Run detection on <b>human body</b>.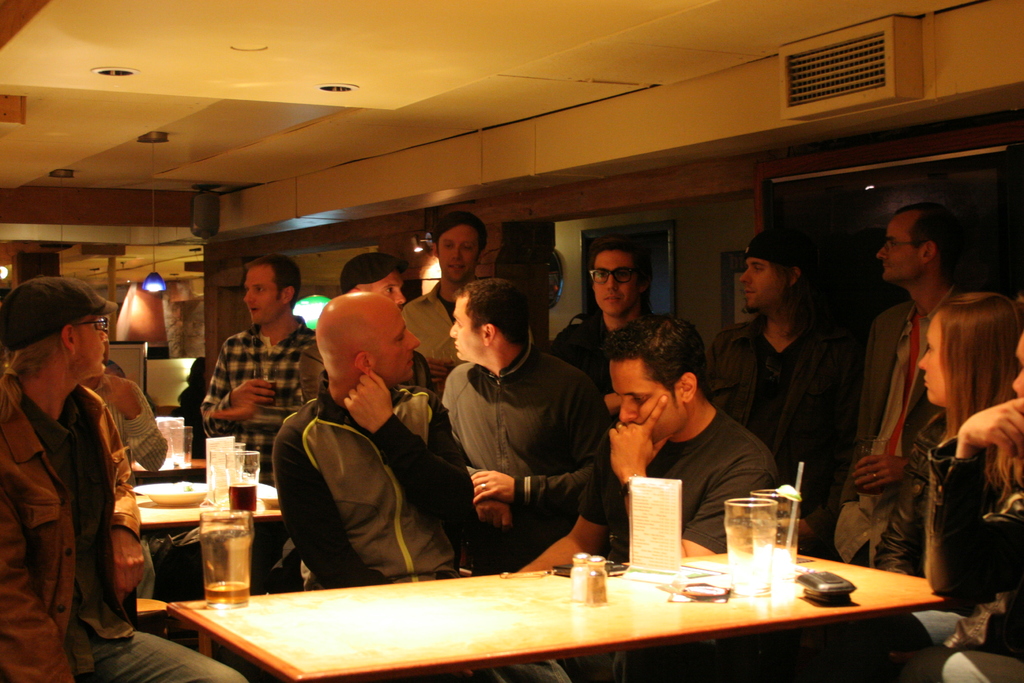
Result: region(510, 309, 790, 567).
